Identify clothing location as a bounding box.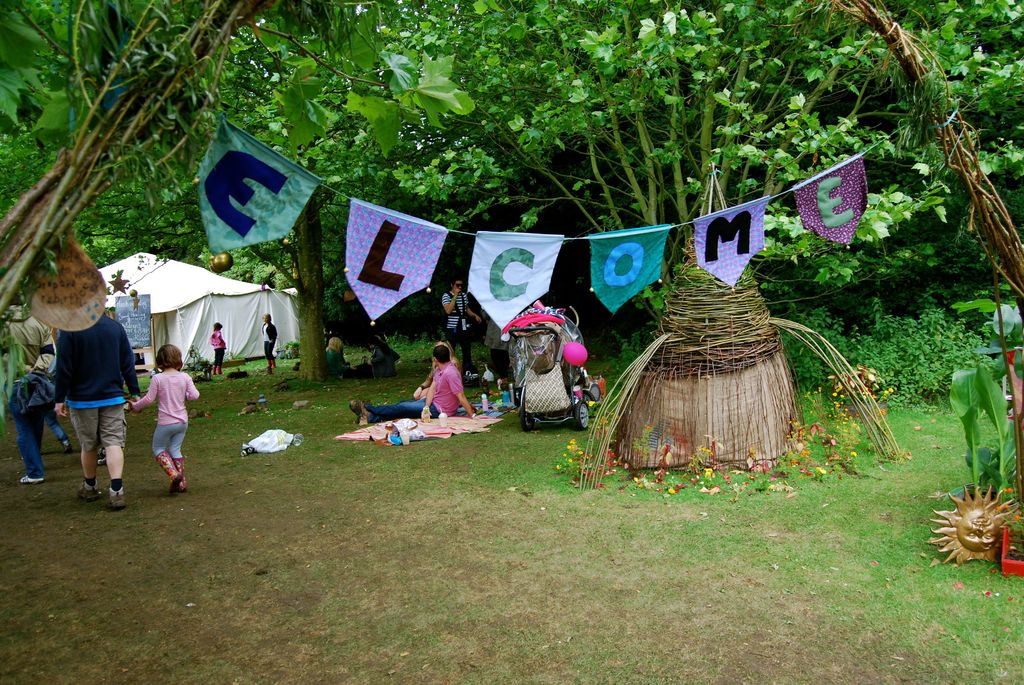
Rect(54, 308, 141, 448).
